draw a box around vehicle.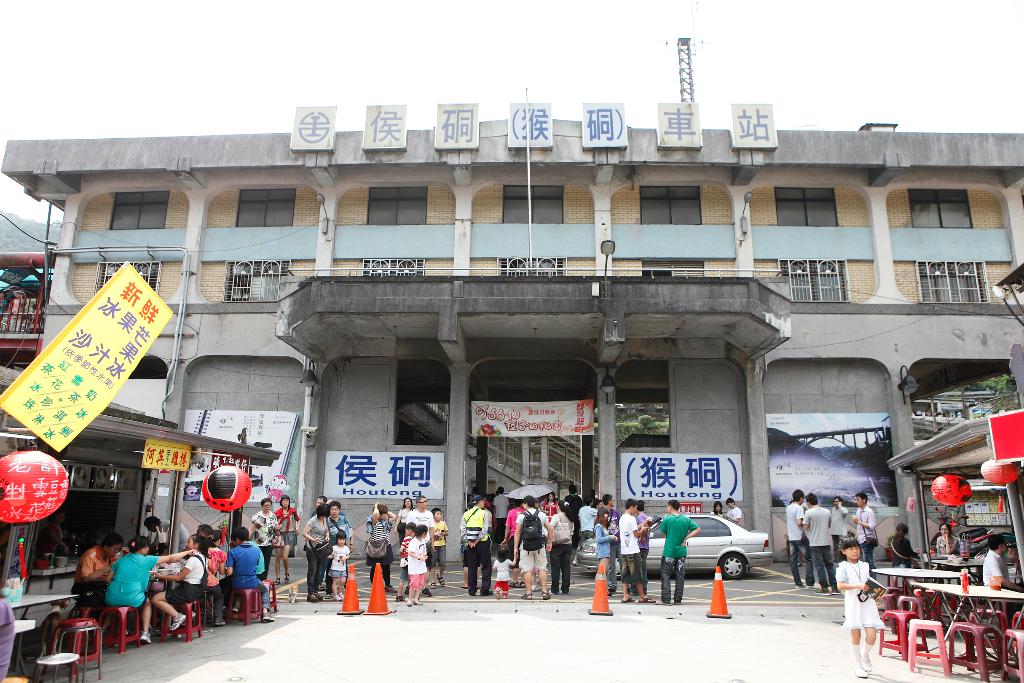
569 513 777 582.
